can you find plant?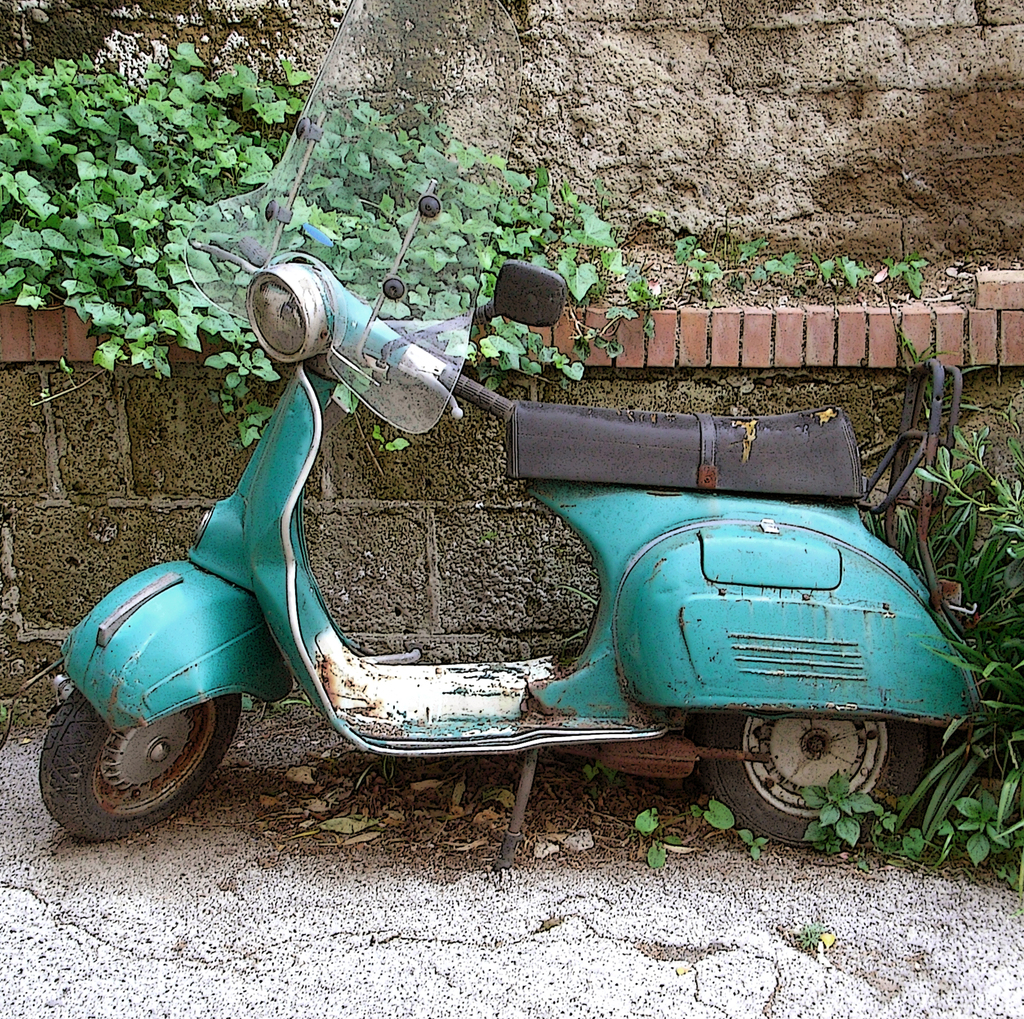
Yes, bounding box: detection(685, 802, 735, 830).
